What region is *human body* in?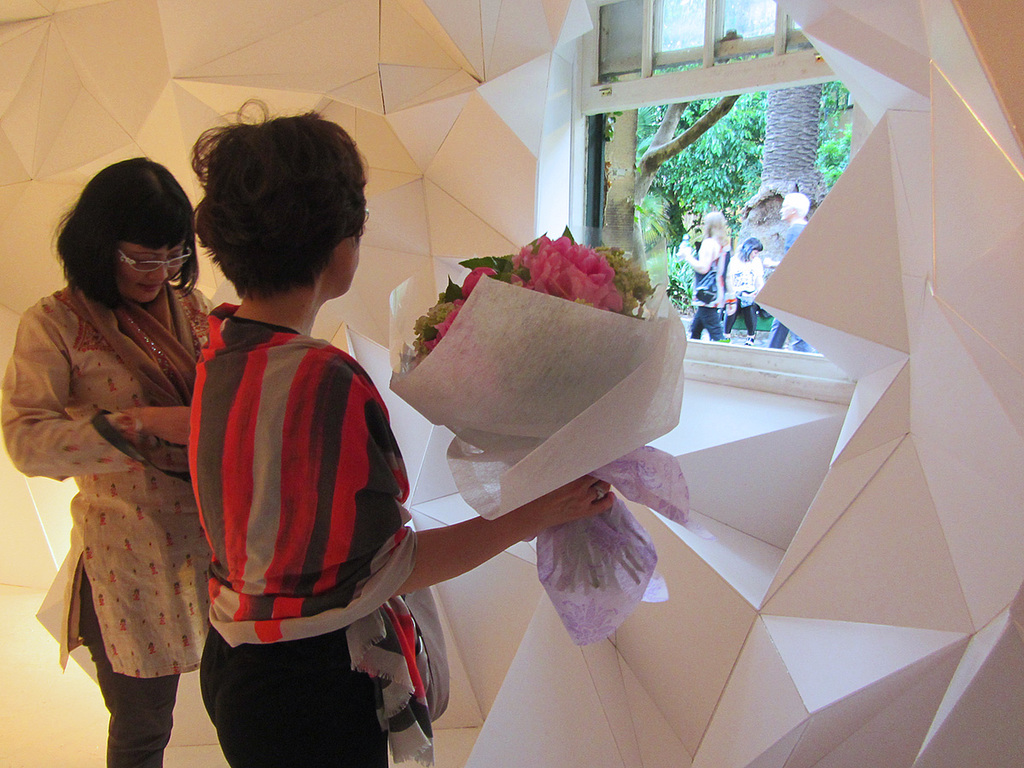
left=679, top=237, right=719, bottom=344.
